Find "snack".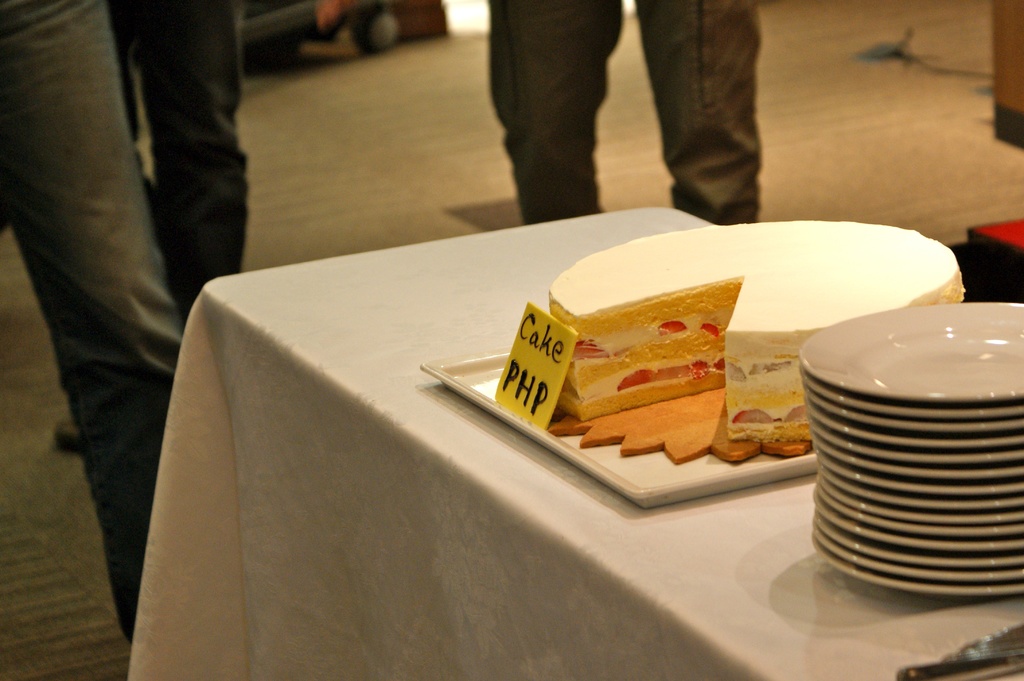
pyautogui.locateOnScreen(548, 221, 968, 440).
